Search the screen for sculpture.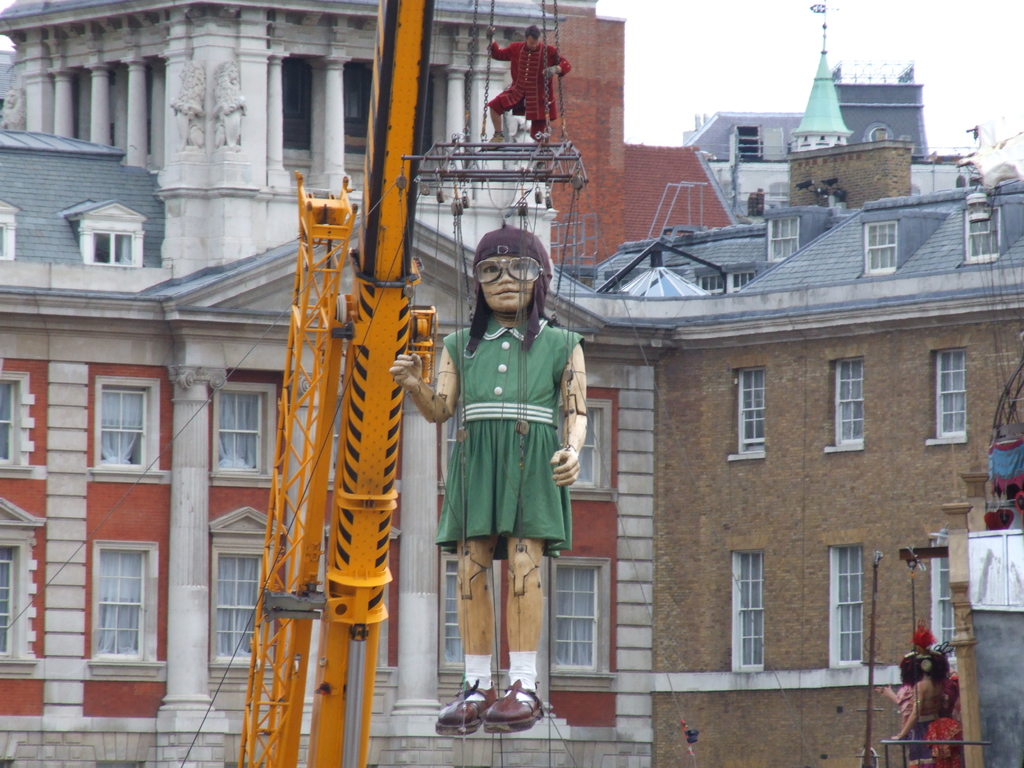
Found at bbox=[872, 616, 970, 767].
